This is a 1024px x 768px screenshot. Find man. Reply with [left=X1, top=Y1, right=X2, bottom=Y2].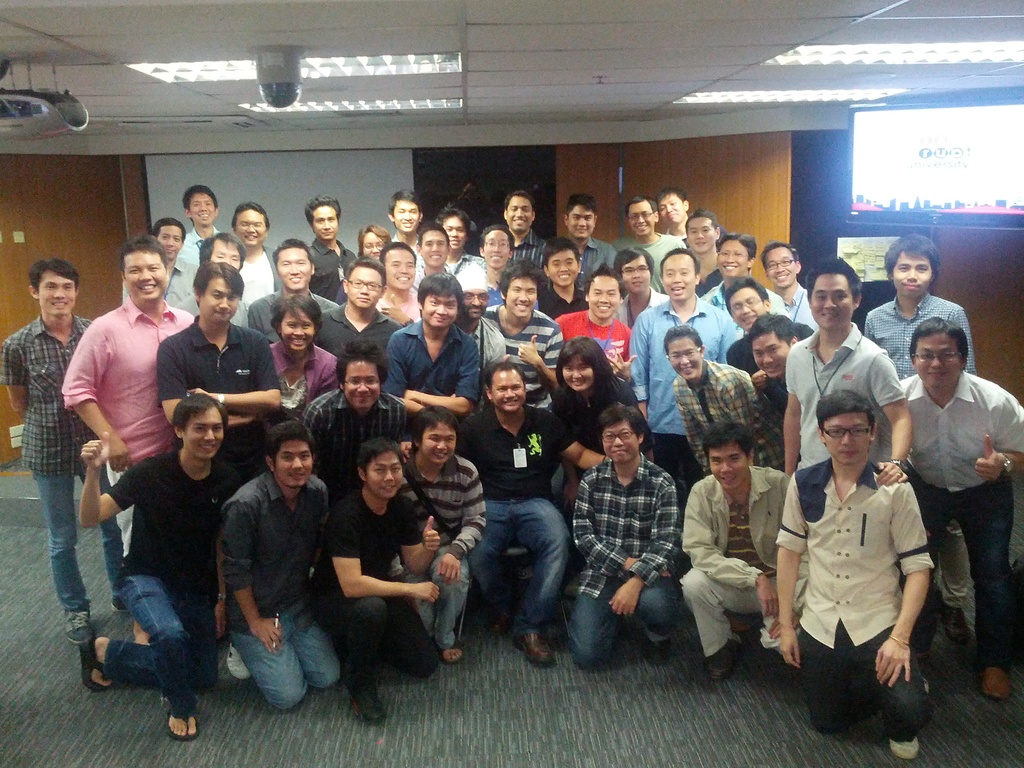
[left=304, top=195, right=359, bottom=303].
